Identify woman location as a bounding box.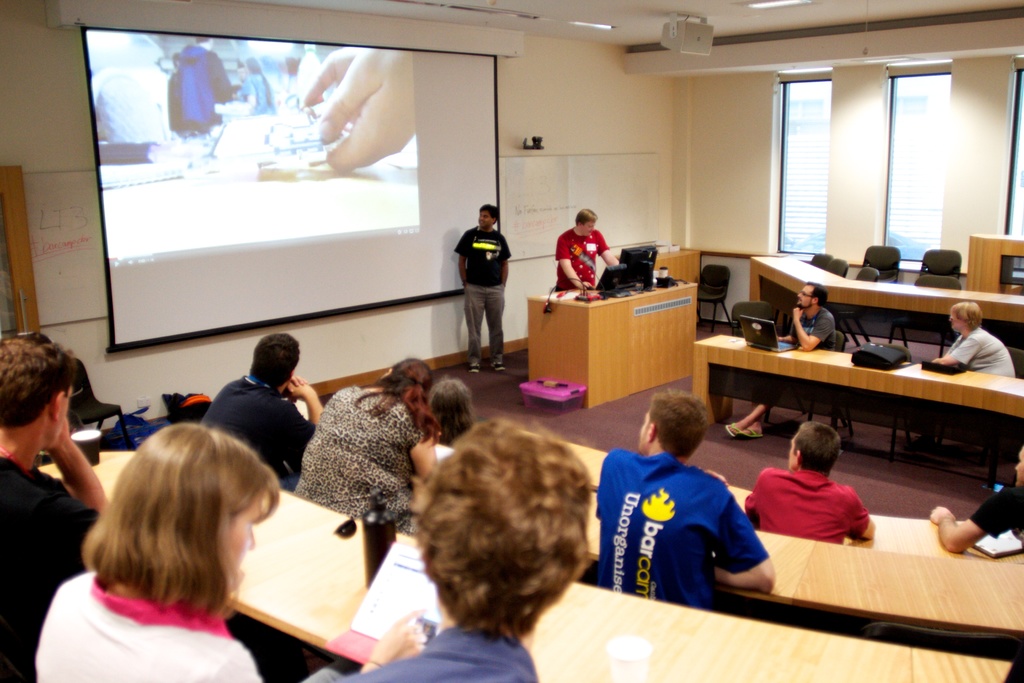
<box>294,359,435,537</box>.
